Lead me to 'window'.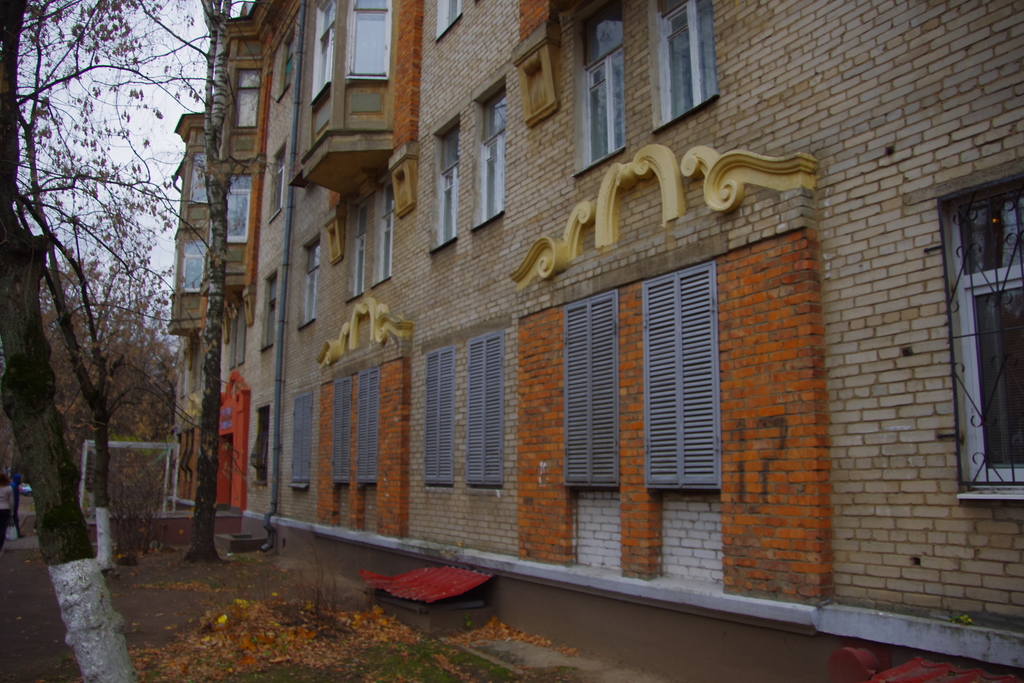
Lead to box(235, 73, 258, 127).
